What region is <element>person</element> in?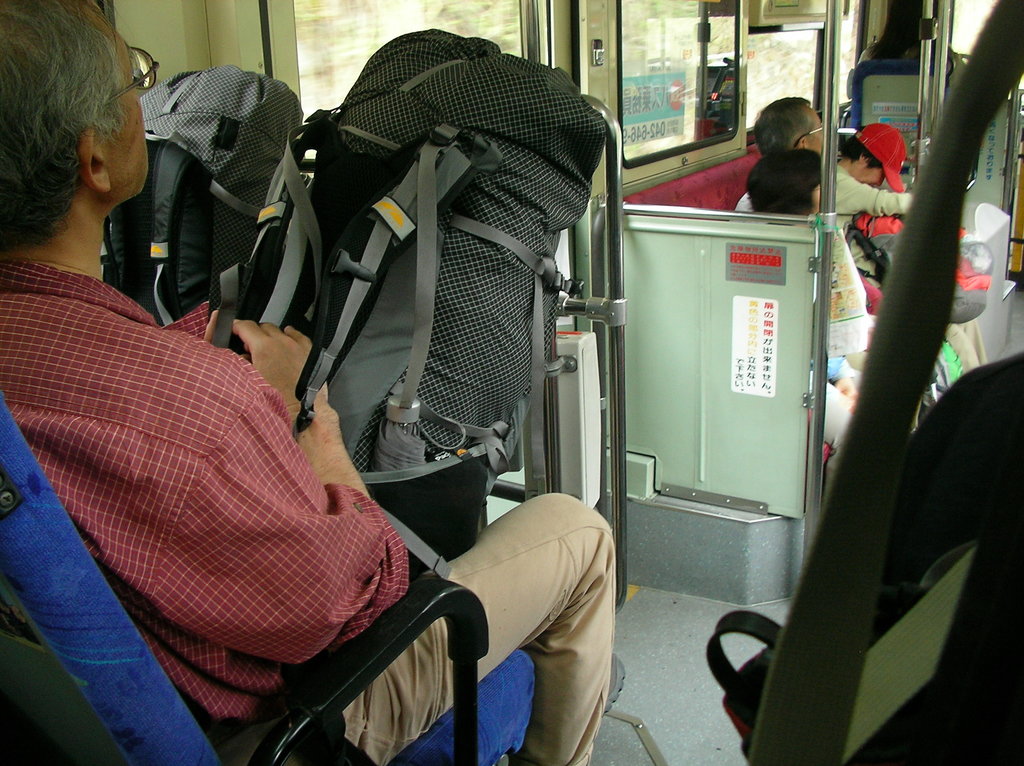
rect(0, 0, 614, 765).
